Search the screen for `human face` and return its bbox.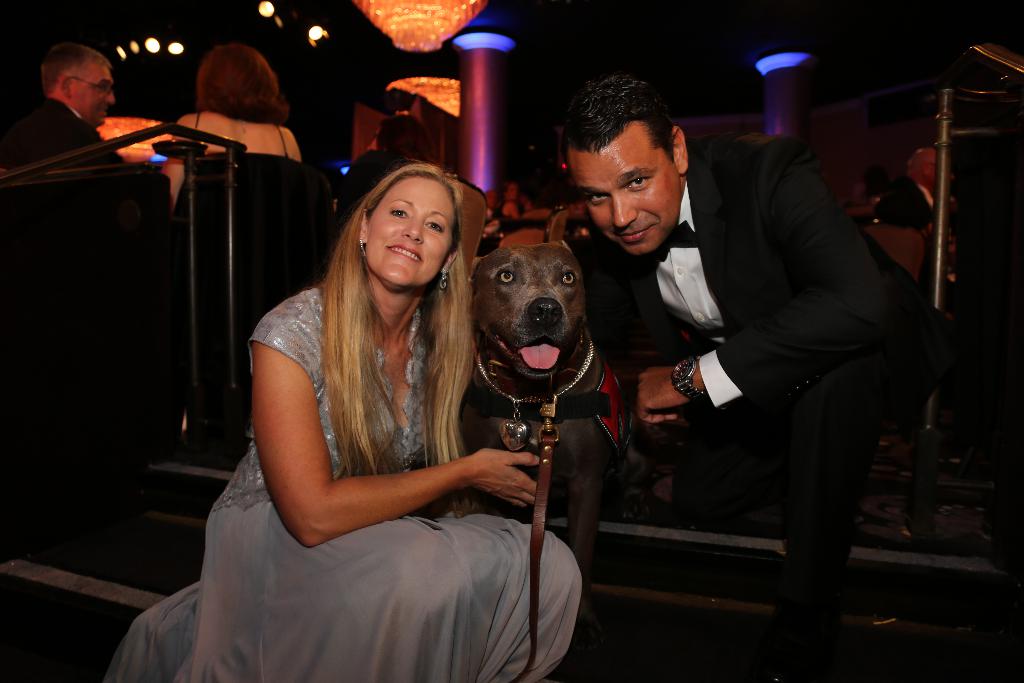
Found: locate(73, 65, 115, 126).
